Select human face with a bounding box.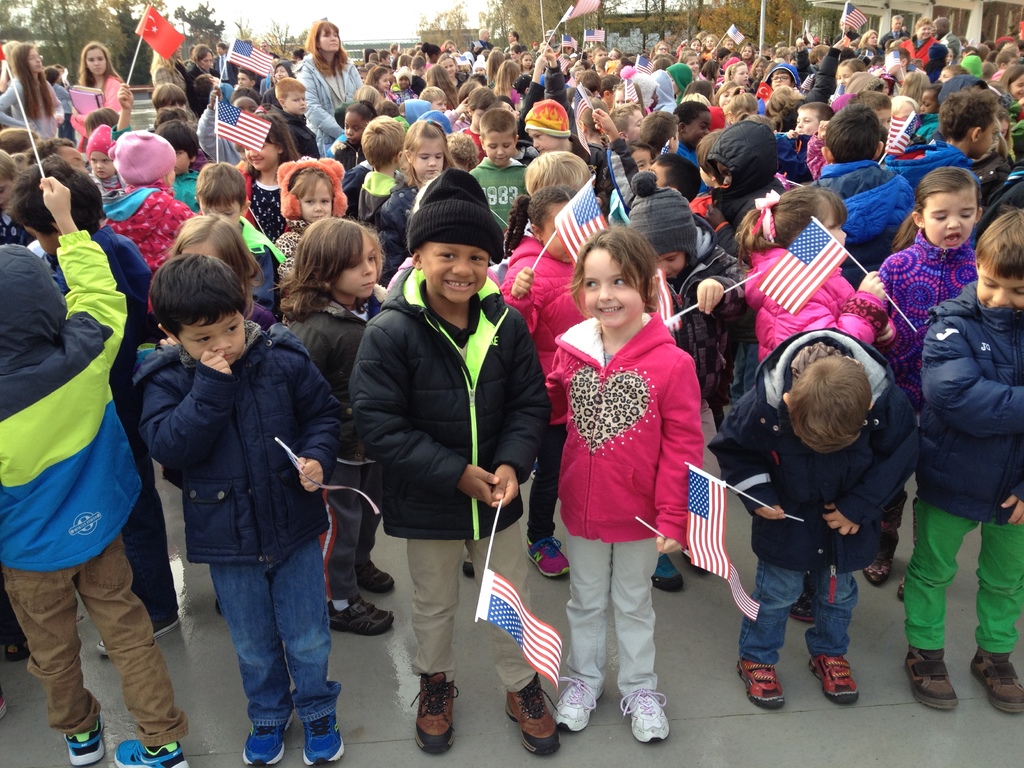
crop(632, 150, 652, 172).
